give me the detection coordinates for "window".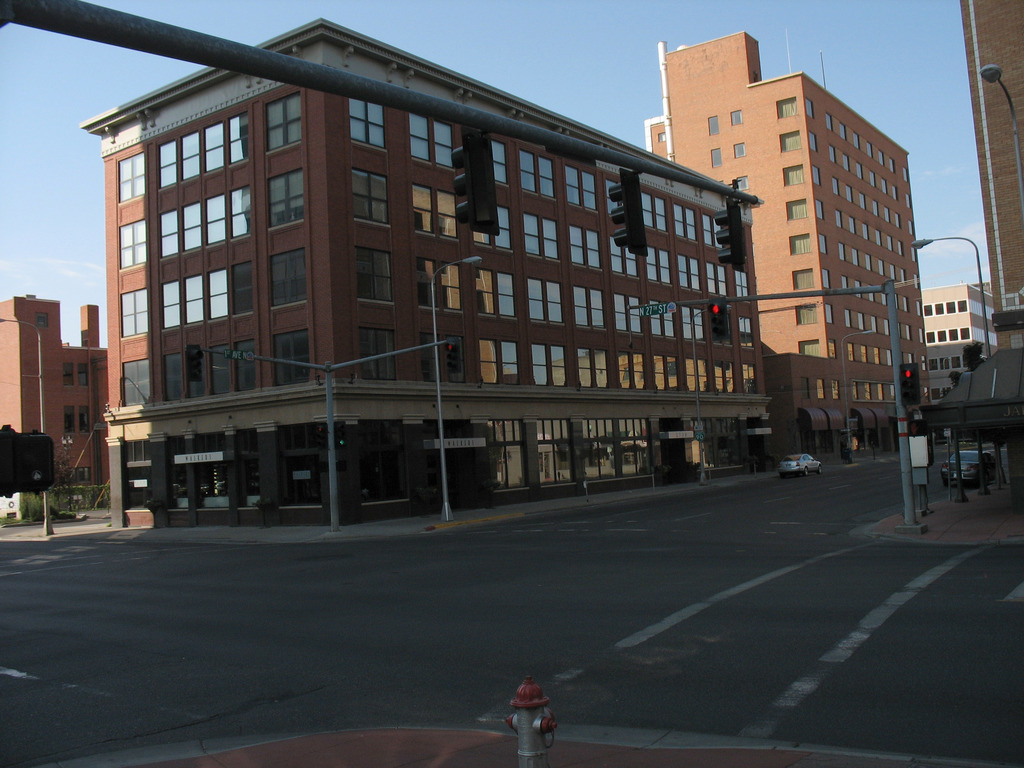
detection(888, 182, 899, 202).
